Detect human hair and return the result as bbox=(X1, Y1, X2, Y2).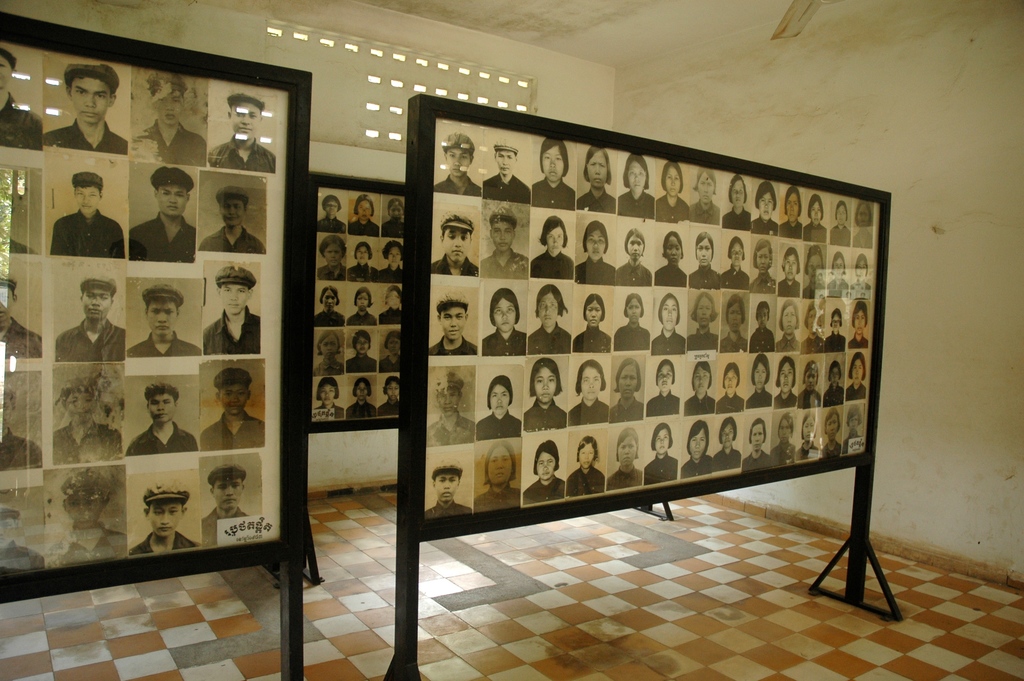
bbox=(314, 378, 341, 399).
